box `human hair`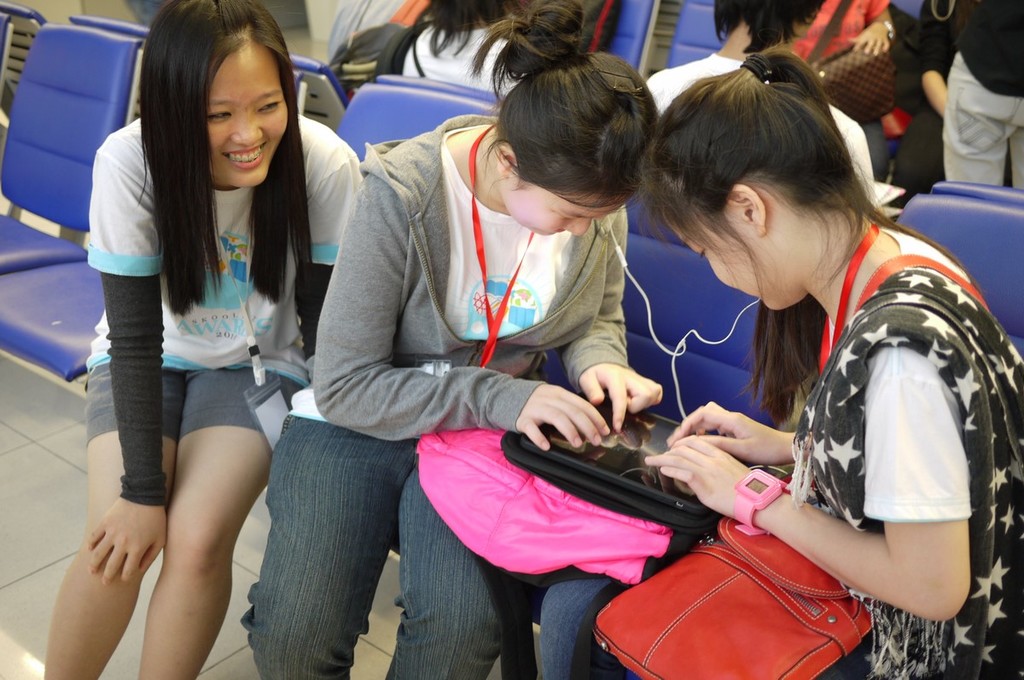
{"x1": 464, "y1": 0, "x2": 660, "y2": 212}
